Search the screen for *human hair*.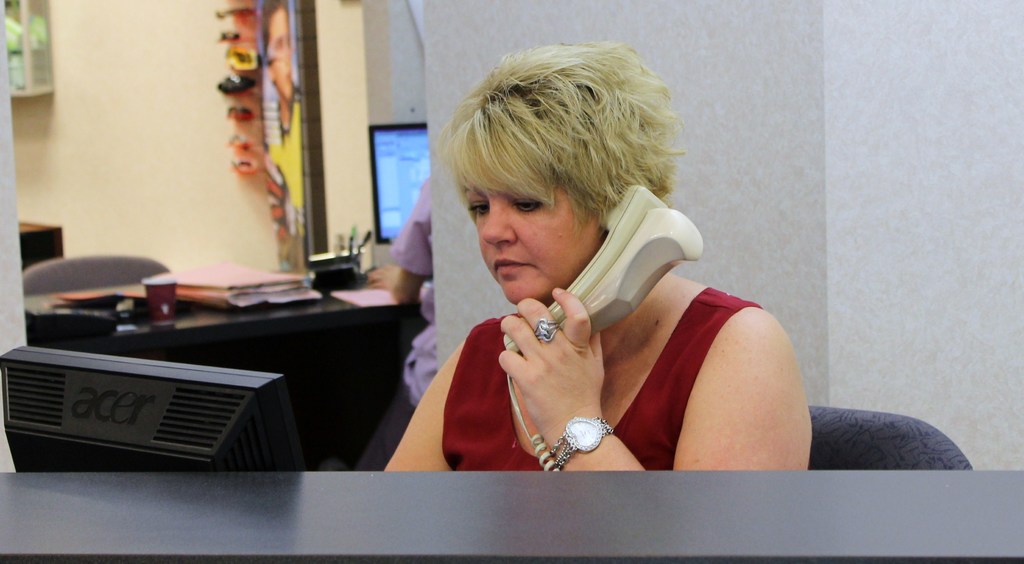
Found at 440,33,675,247.
